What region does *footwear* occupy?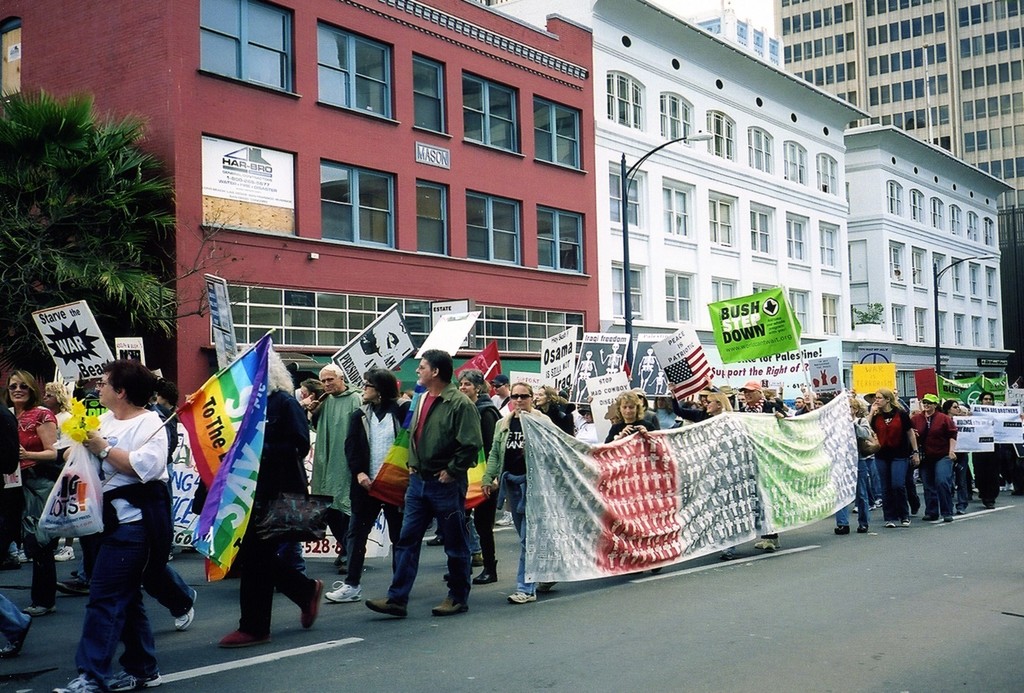
Rect(10, 543, 20, 552).
